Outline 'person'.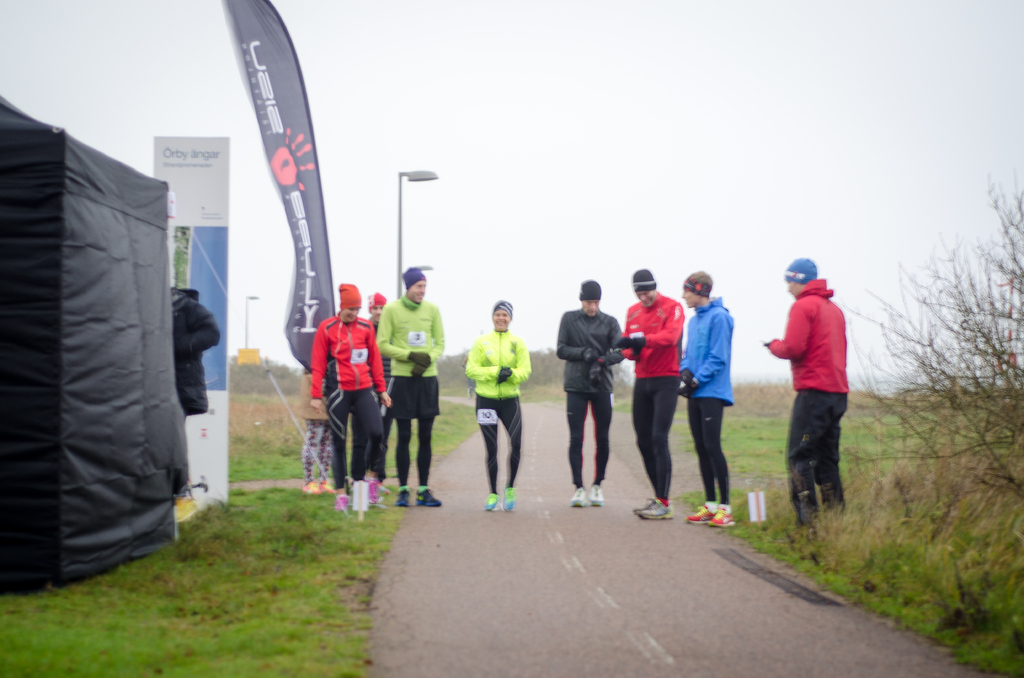
Outline: 303,368,333,492.
